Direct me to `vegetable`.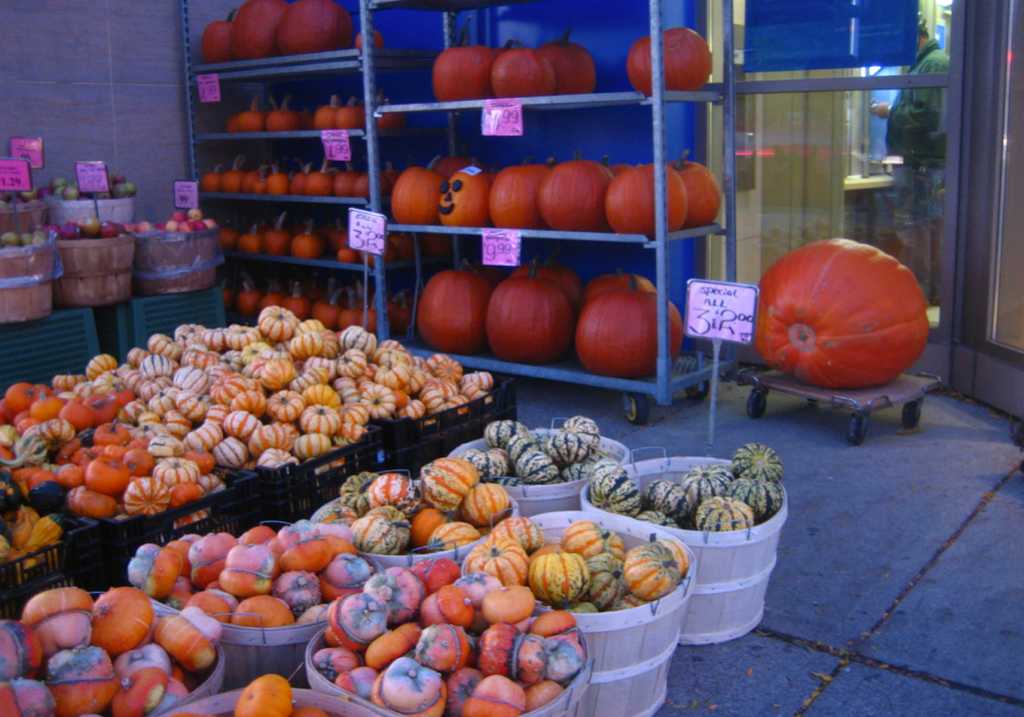
Direction: [231,0,291,60].
